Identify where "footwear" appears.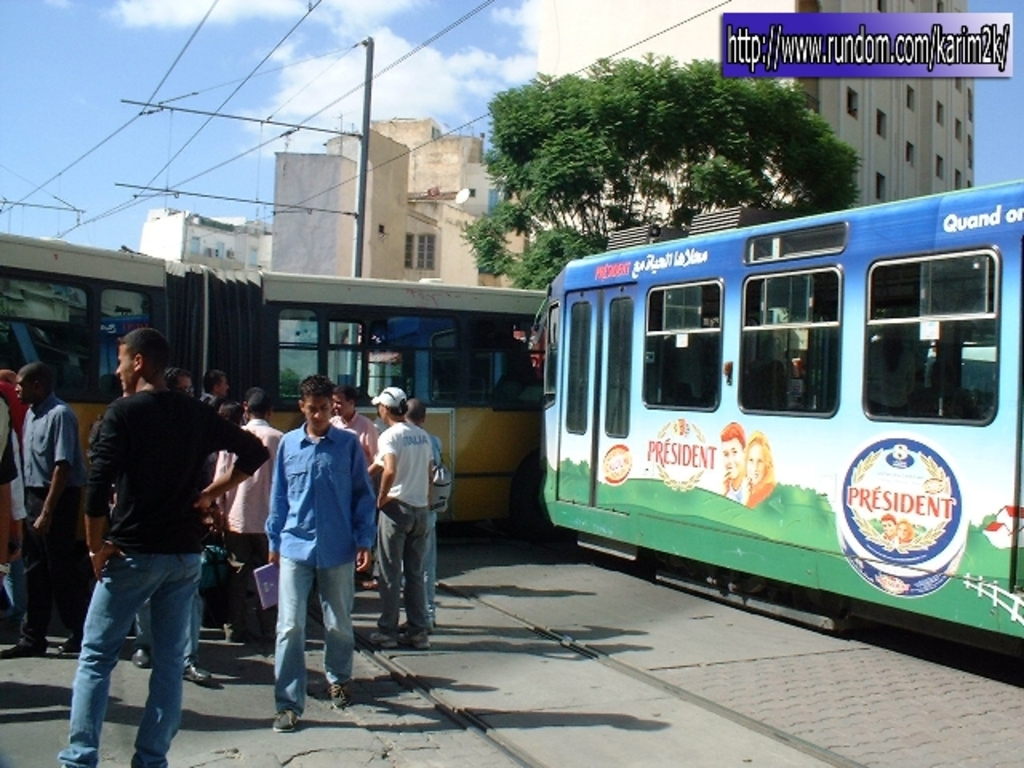
Appears at <box>53,634,80,661</box>.
